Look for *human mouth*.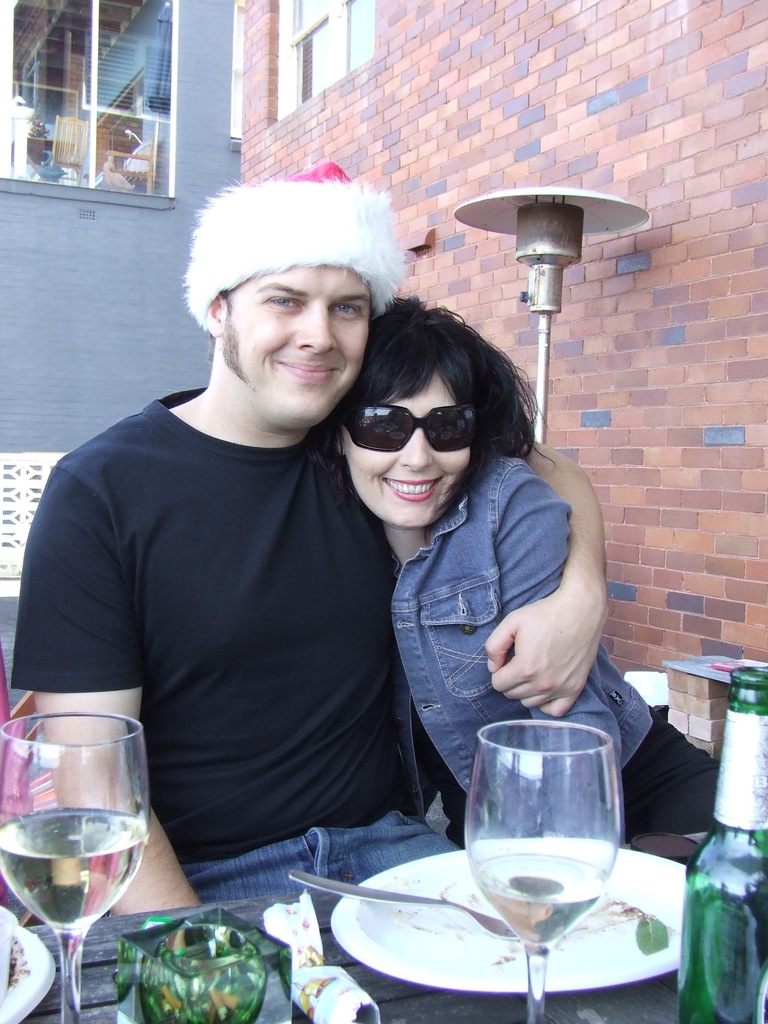
Found: [left=271, top=350, right=340, bottom=387].
